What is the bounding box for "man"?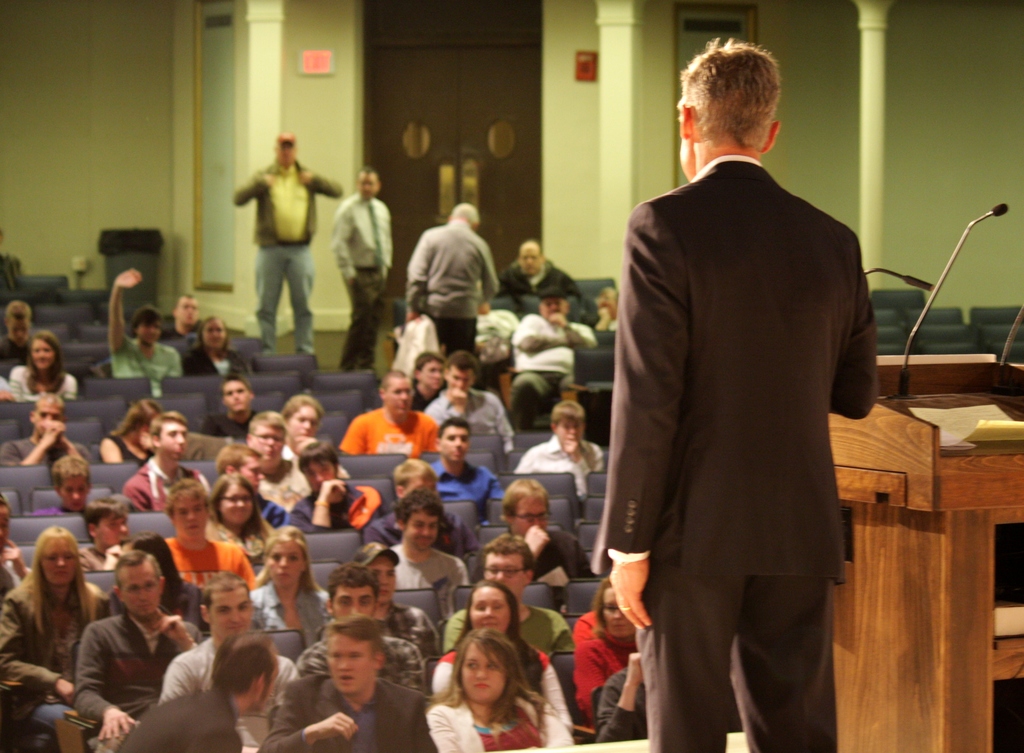
detection(387, 487, 471, 593).
